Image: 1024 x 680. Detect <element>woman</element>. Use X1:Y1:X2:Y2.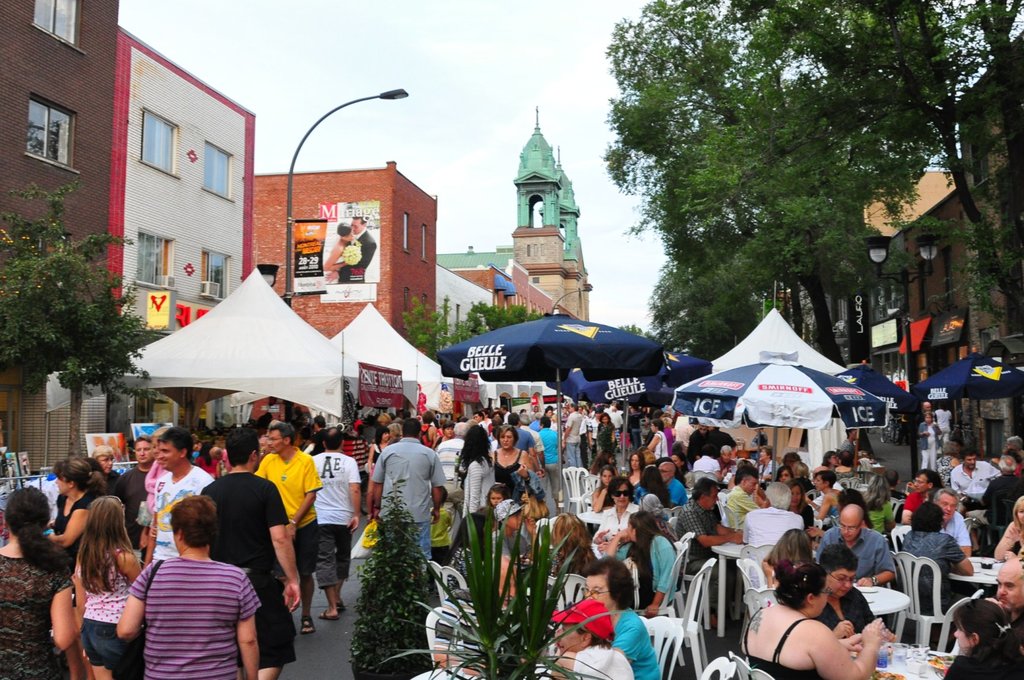
594:465:615:510.
